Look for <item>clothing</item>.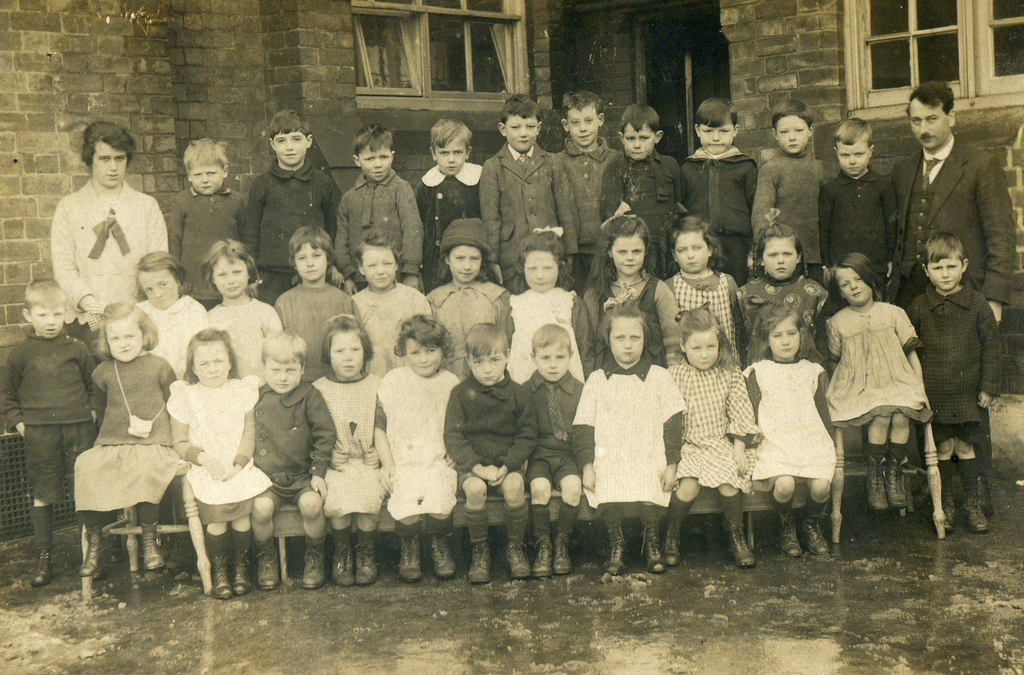
Found: detection(733, 273, 838, 361).
